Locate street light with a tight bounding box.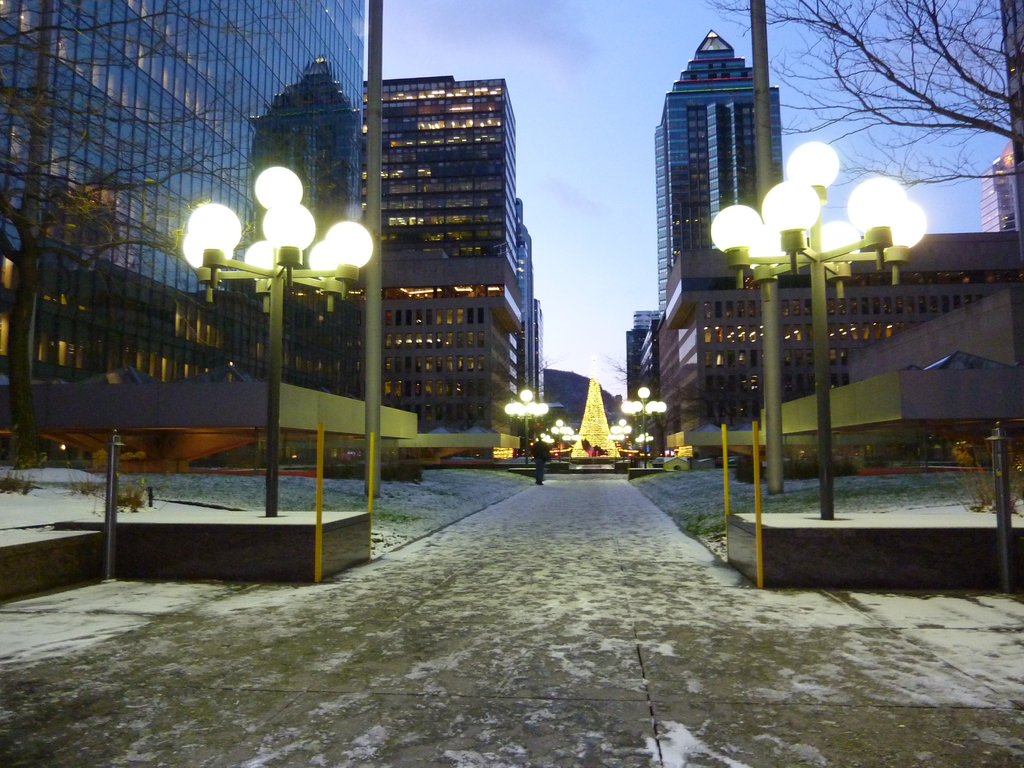
[x1=709, y1=140, x2=927, y2=516].
